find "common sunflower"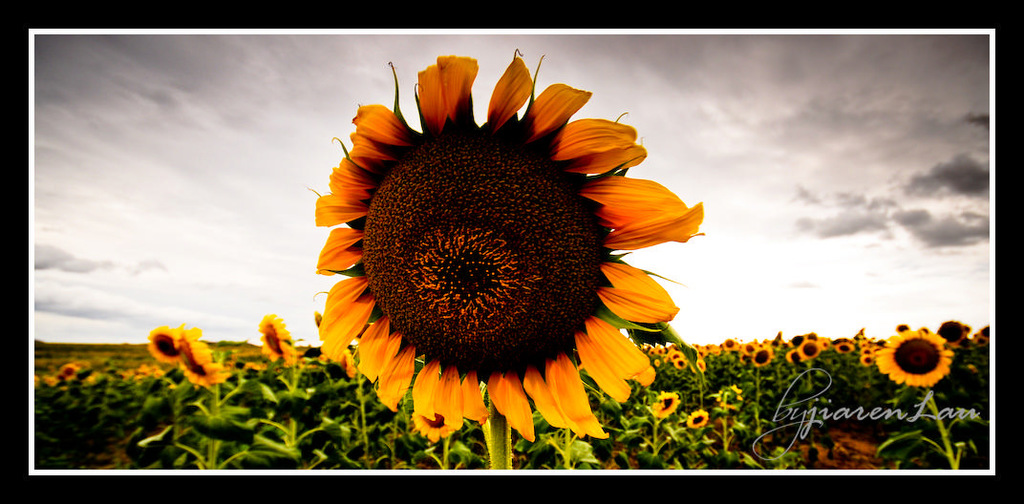
(177, 337, 215, 386)
